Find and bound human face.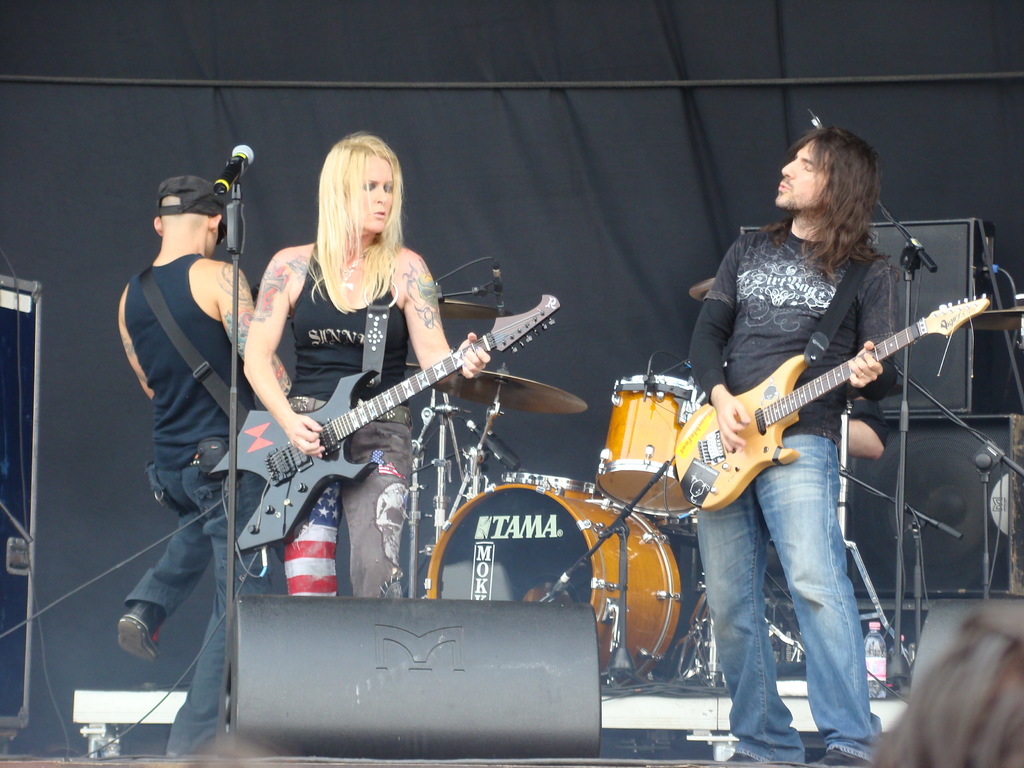
Bound: 196:230:222:257.
